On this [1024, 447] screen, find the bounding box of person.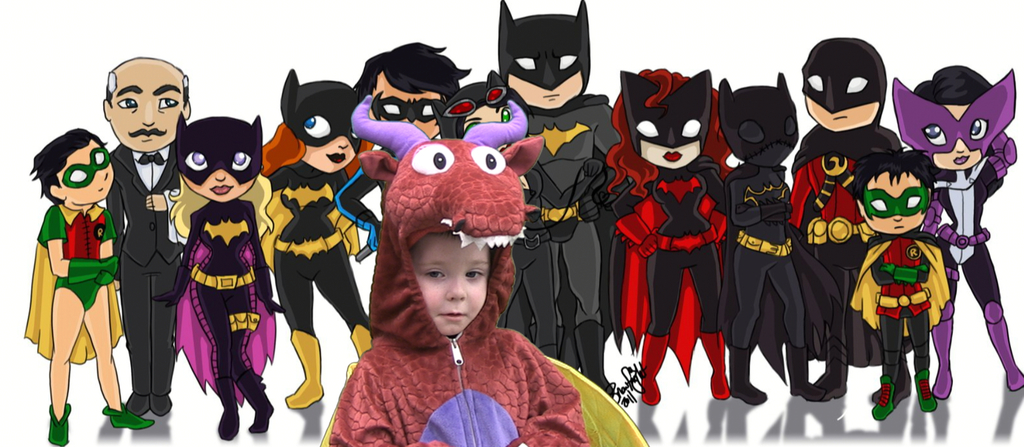
Bounding box: select_region(323, 128, 590, 446).
